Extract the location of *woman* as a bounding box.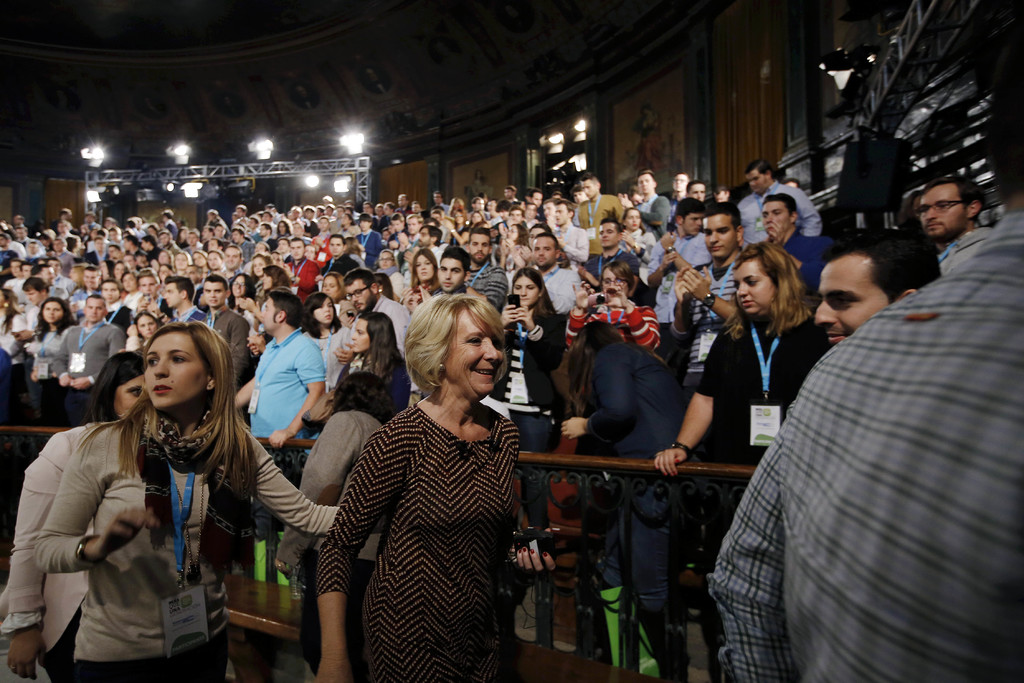
(left=277, top=218, right=294, bottom=240).
